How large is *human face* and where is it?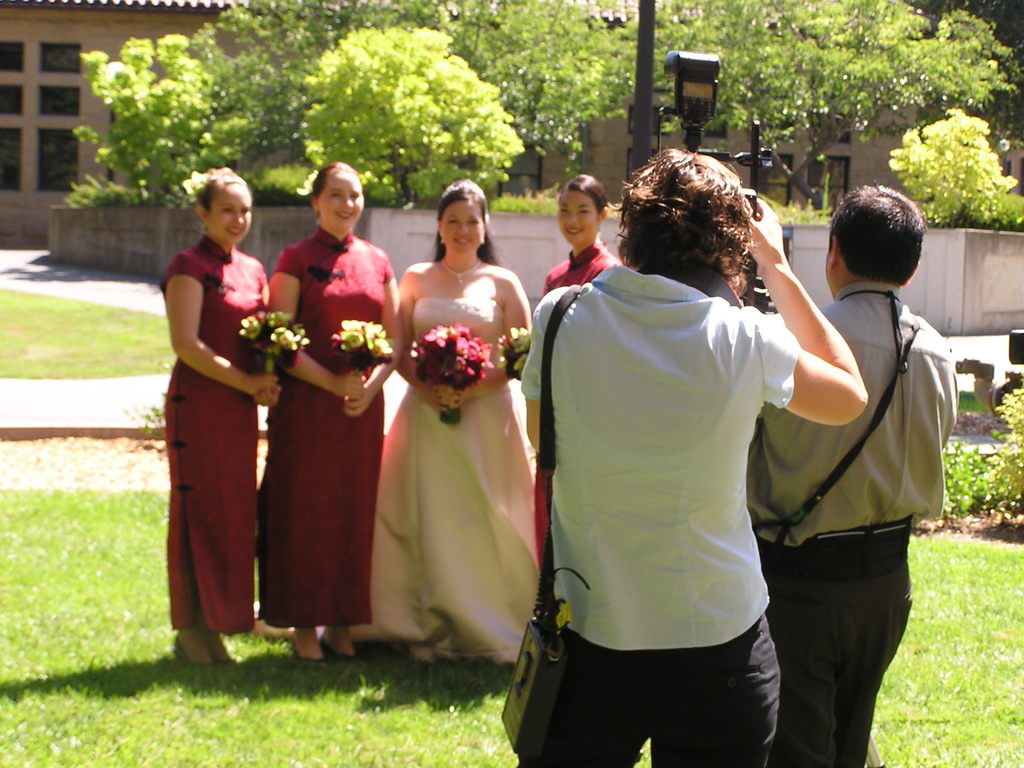
Bounding box: (321,175,371,234).
